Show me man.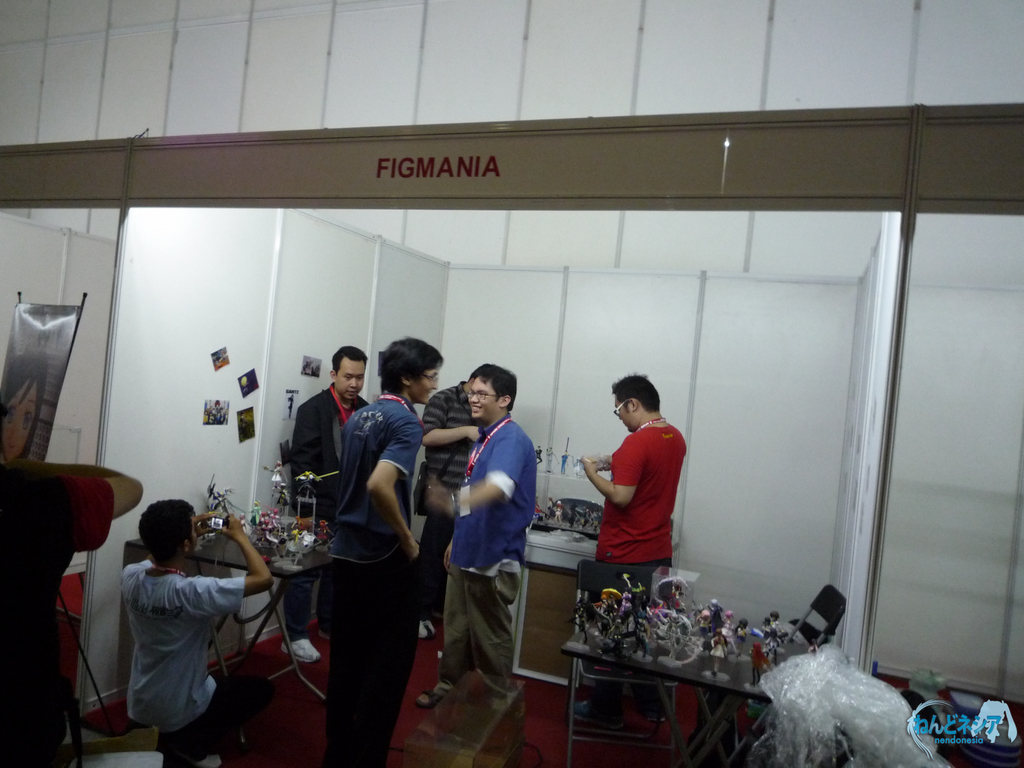
man is here: bbox=[116, 497, 275, 767].
